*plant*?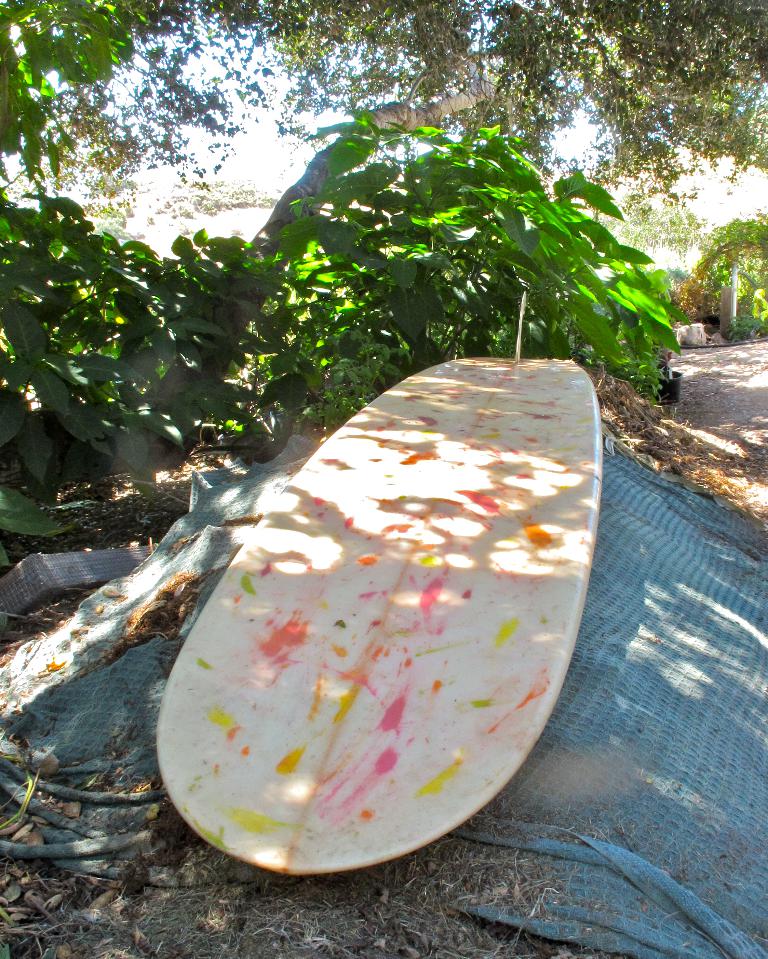
detection(265, 106, 702, 328)
